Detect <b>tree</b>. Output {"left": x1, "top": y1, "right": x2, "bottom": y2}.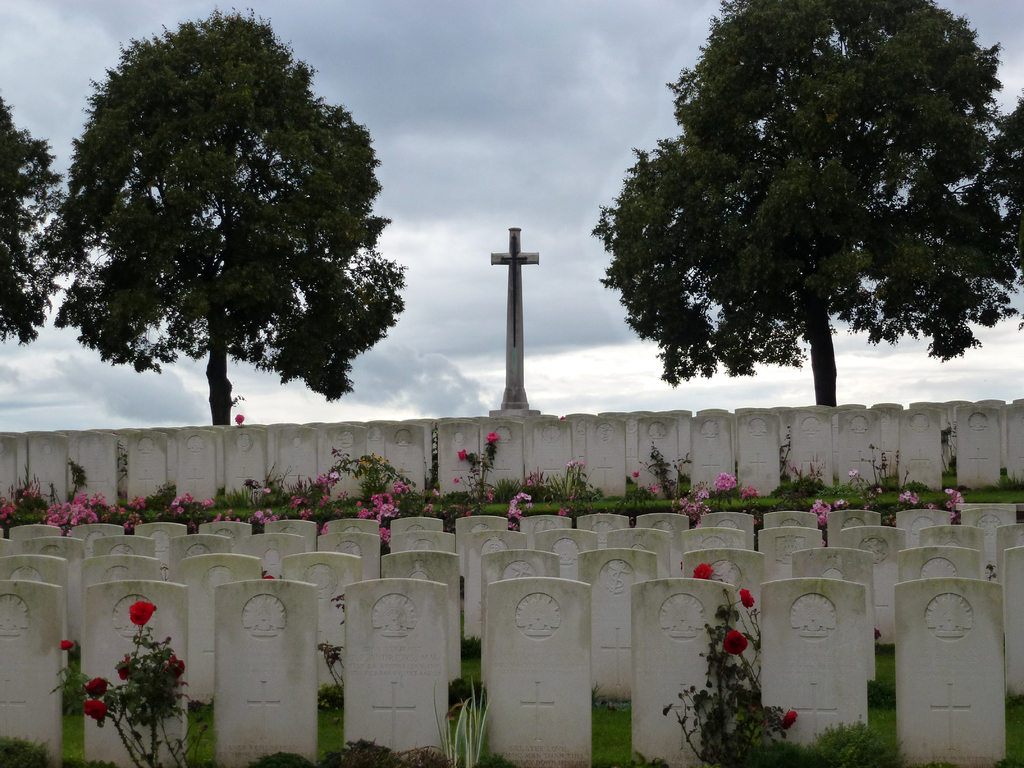
{"left": 52, "top": 17, "right": 387, "bottom": 449}.
